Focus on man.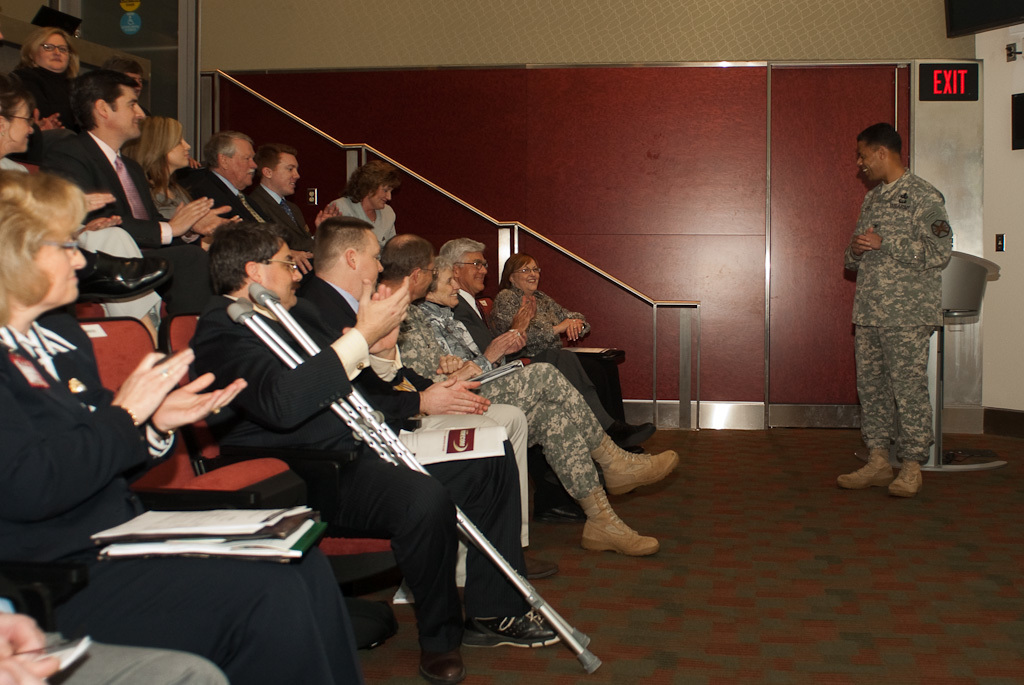
Focused at [41, 71, 237, 315].
